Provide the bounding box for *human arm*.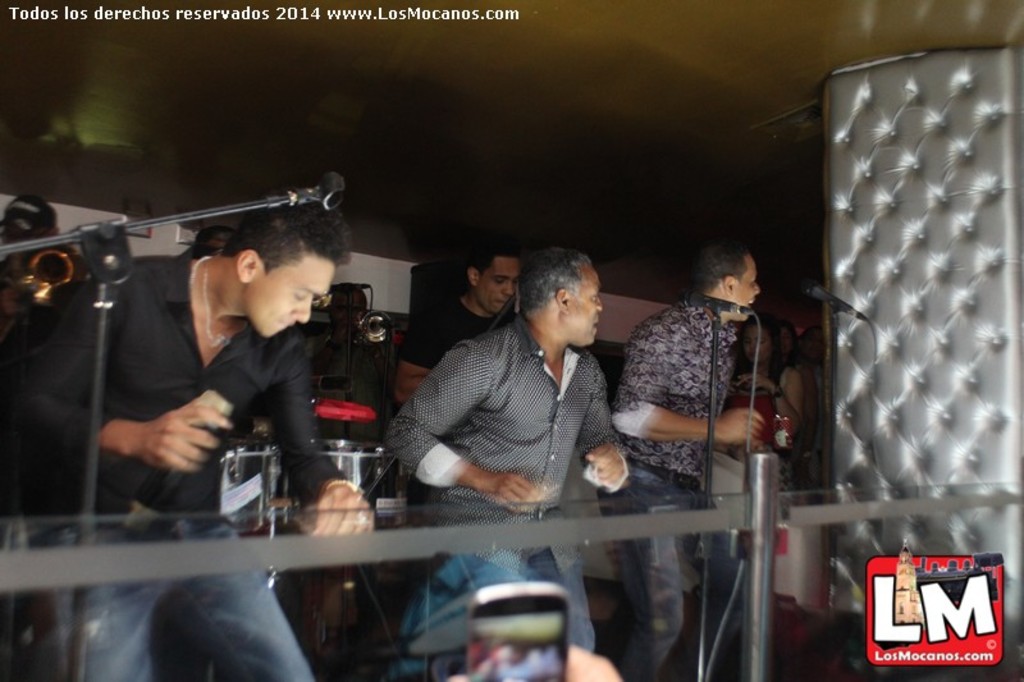
box=[385, 337, 538, 503].
